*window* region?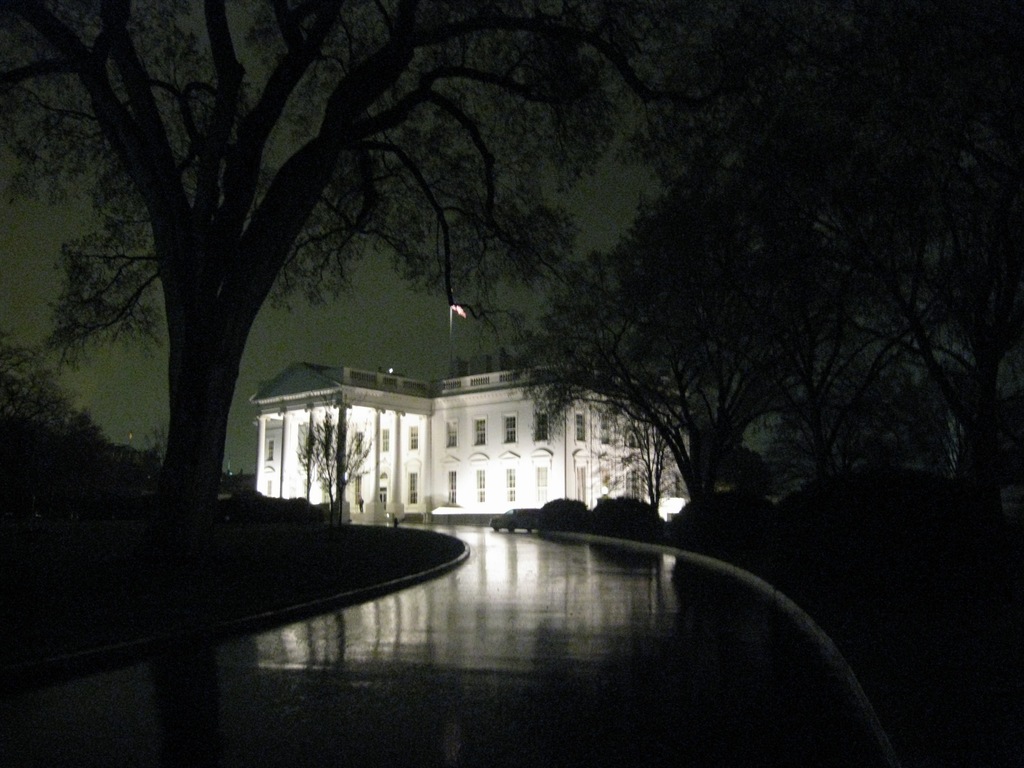
[x1=600, y1=415, x2=609, y2=447]
